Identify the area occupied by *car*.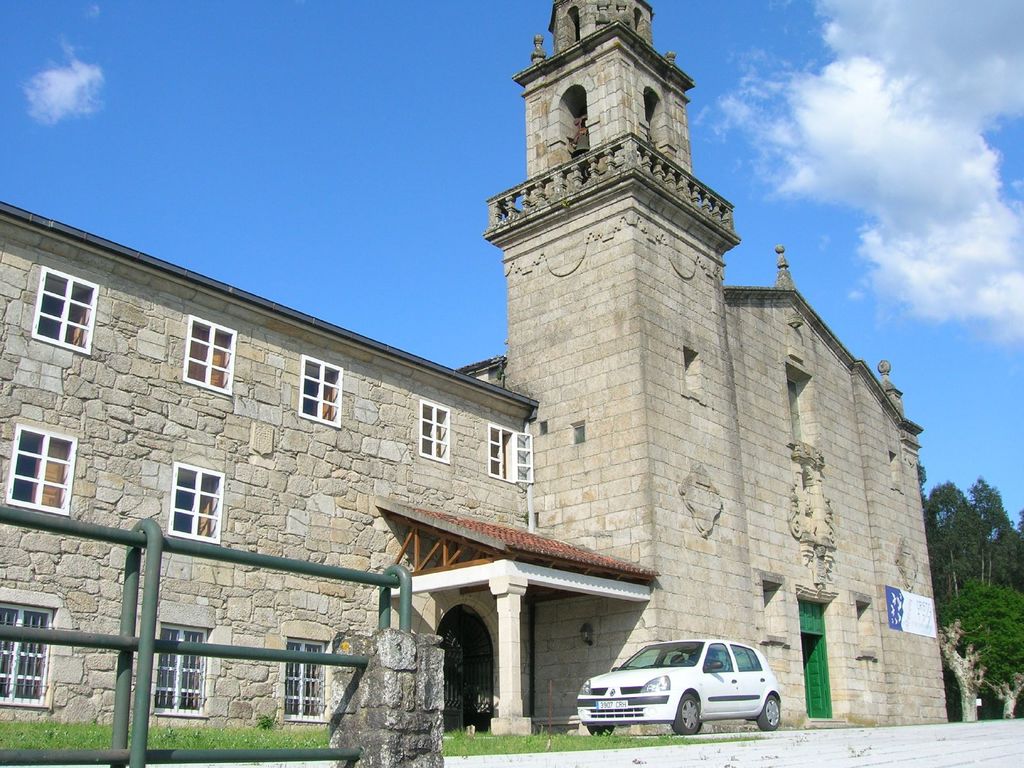
Area: l=584, t=636, r=794, b=744.
